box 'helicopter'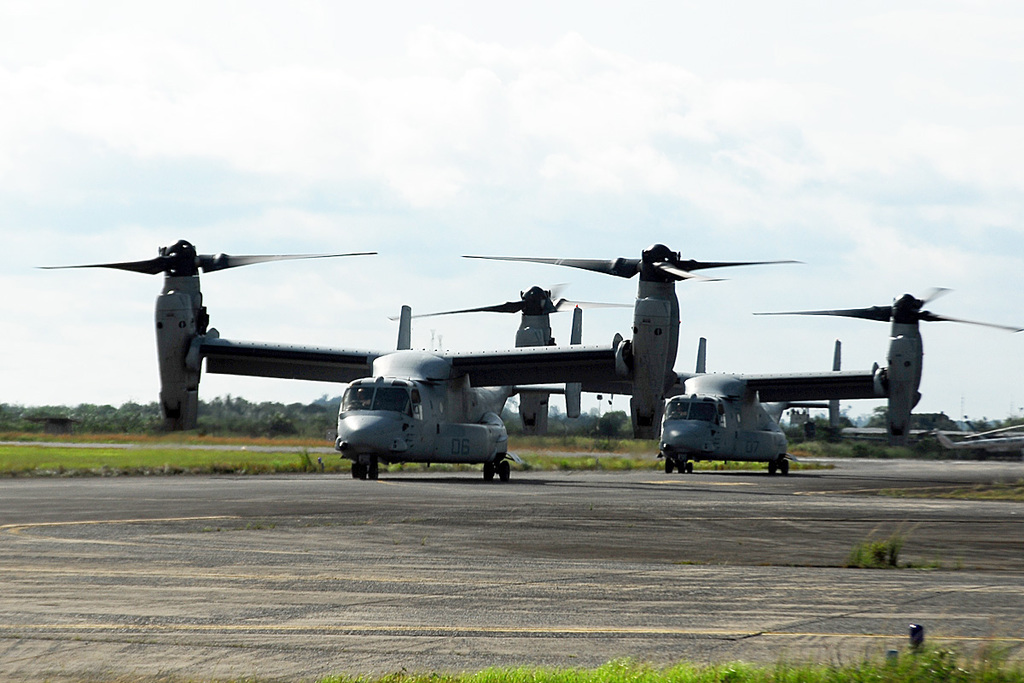
pyautogui.locateOnScreen(35, 241, 802, 479)
